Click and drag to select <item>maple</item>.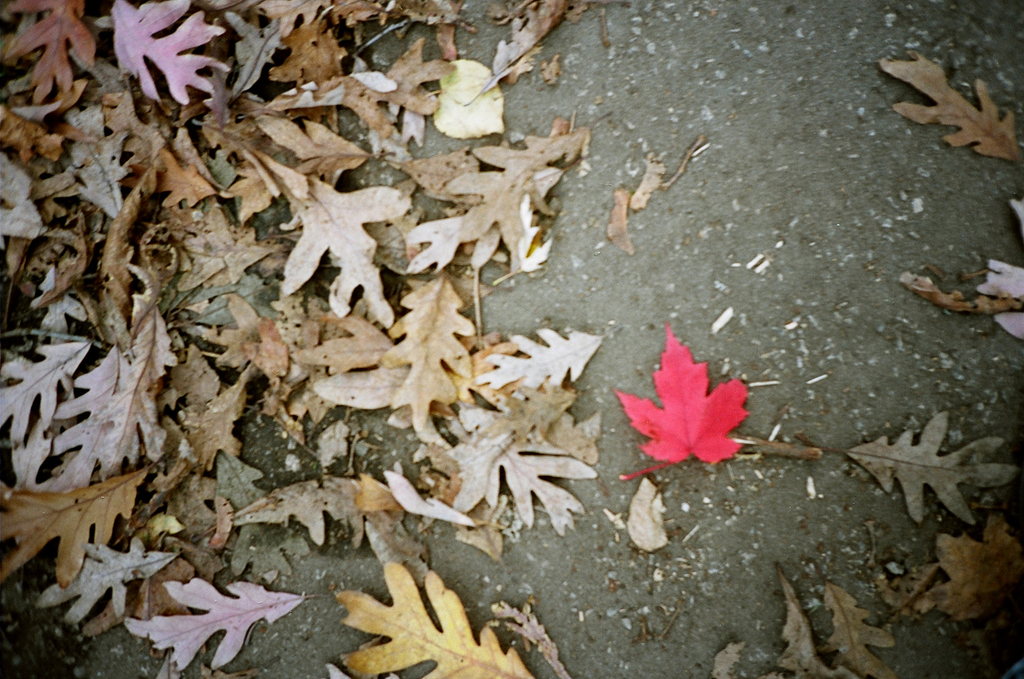
Selection: (34,543,182,641).
